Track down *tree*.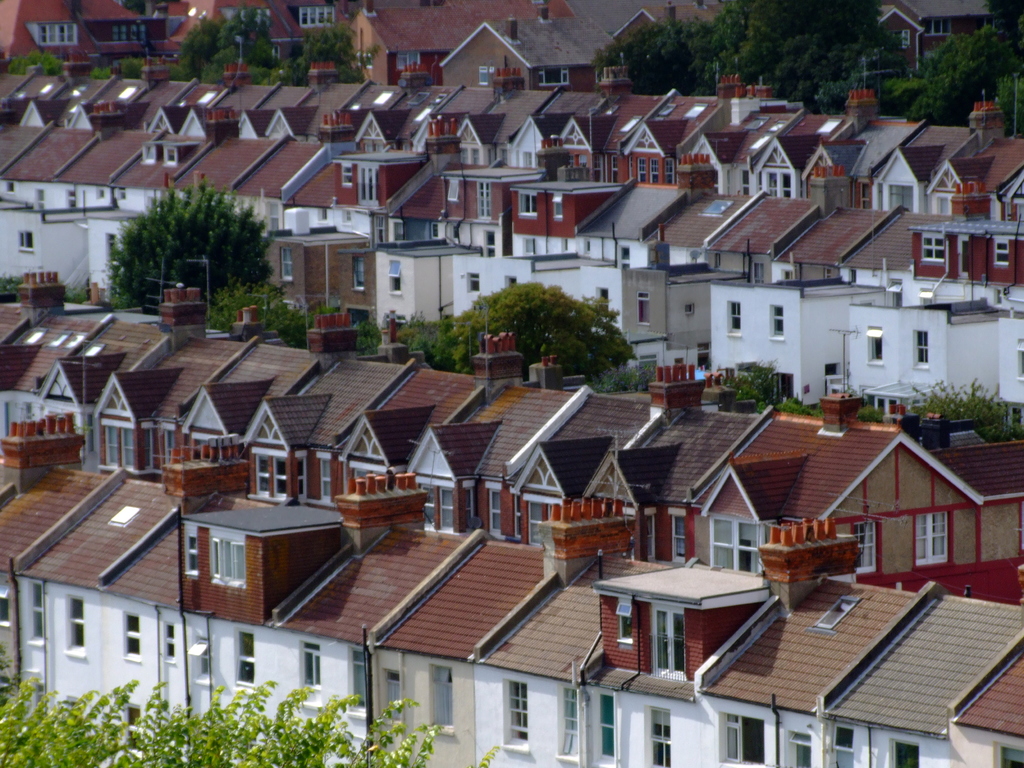
Tracked to left=97, top=165, right=284, bottom=298.
